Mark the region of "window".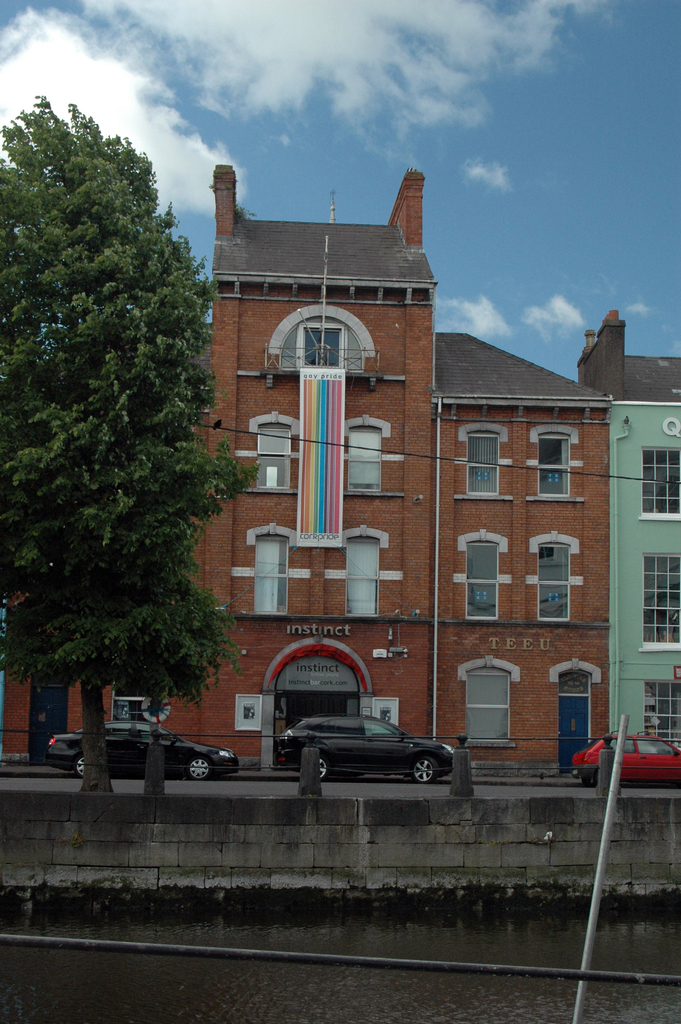
Region: (631, 557, 680, 648).
